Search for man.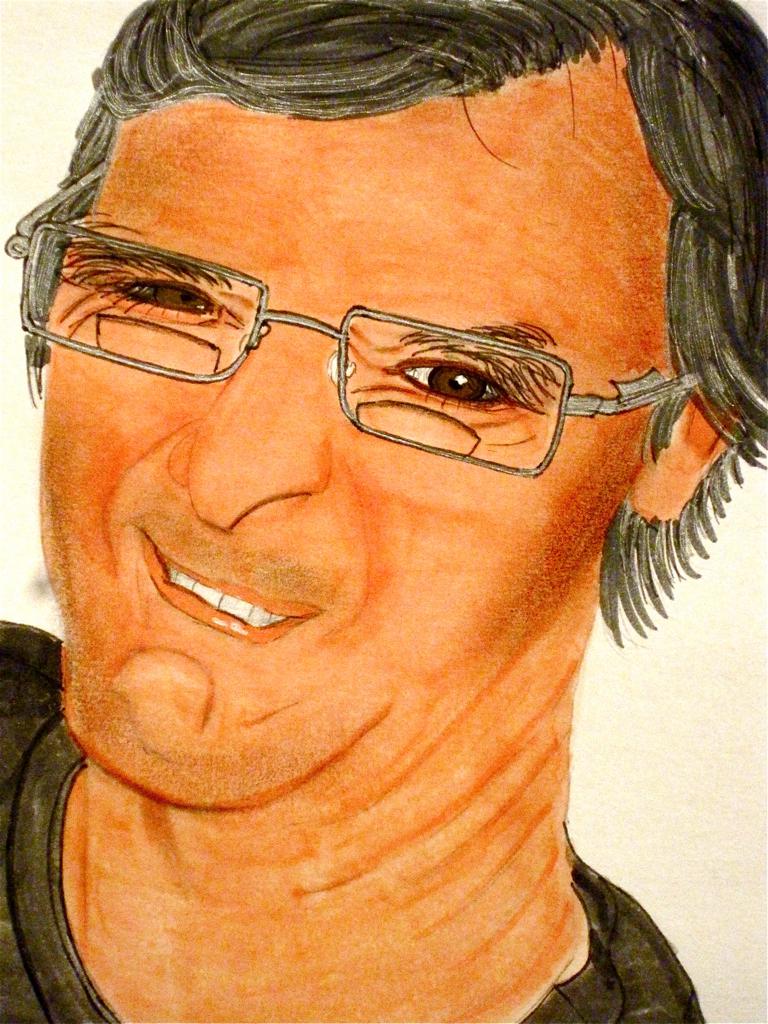
Found at x1=0 y1=17 x2=767 y2=1017.
